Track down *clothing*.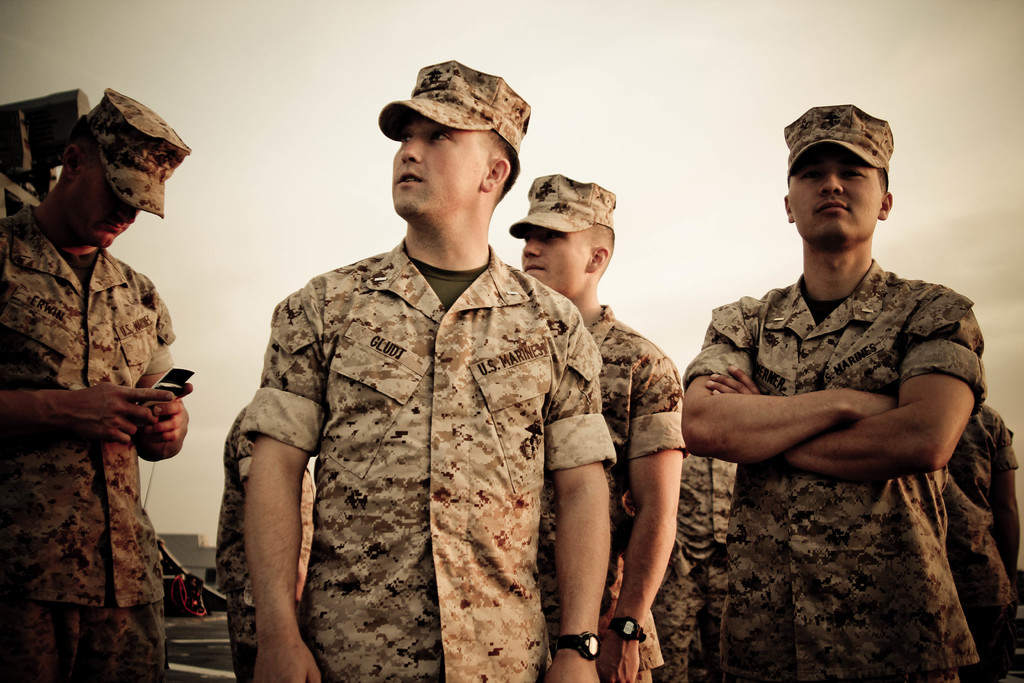
Tracked to bbox=(0, 208, 176, 607).
